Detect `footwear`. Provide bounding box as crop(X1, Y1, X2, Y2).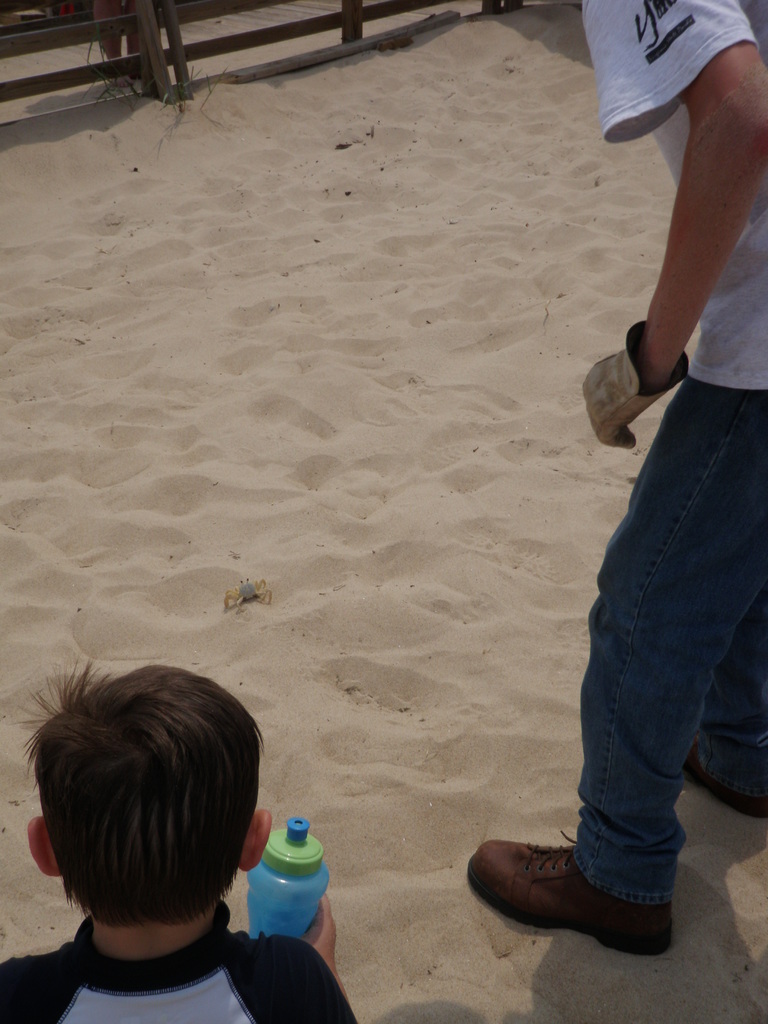
crop(463, 830, 678, 970).
